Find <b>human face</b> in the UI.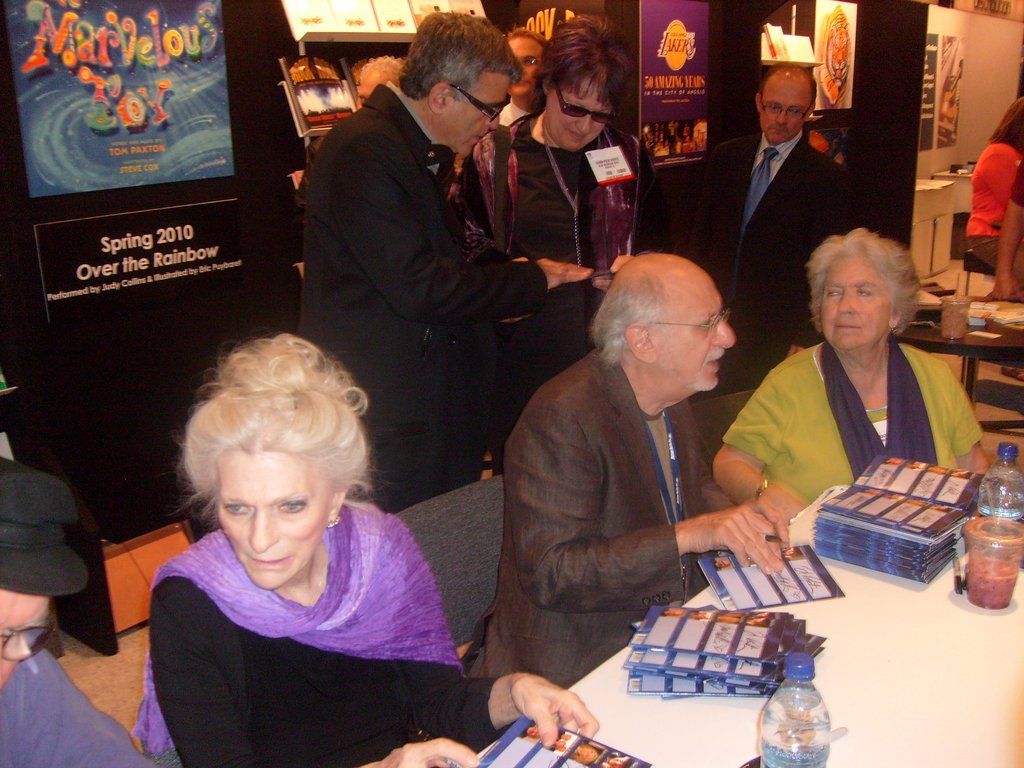
UI element at pyautogui.locateOnScreen(509, 38, 545, 97).
